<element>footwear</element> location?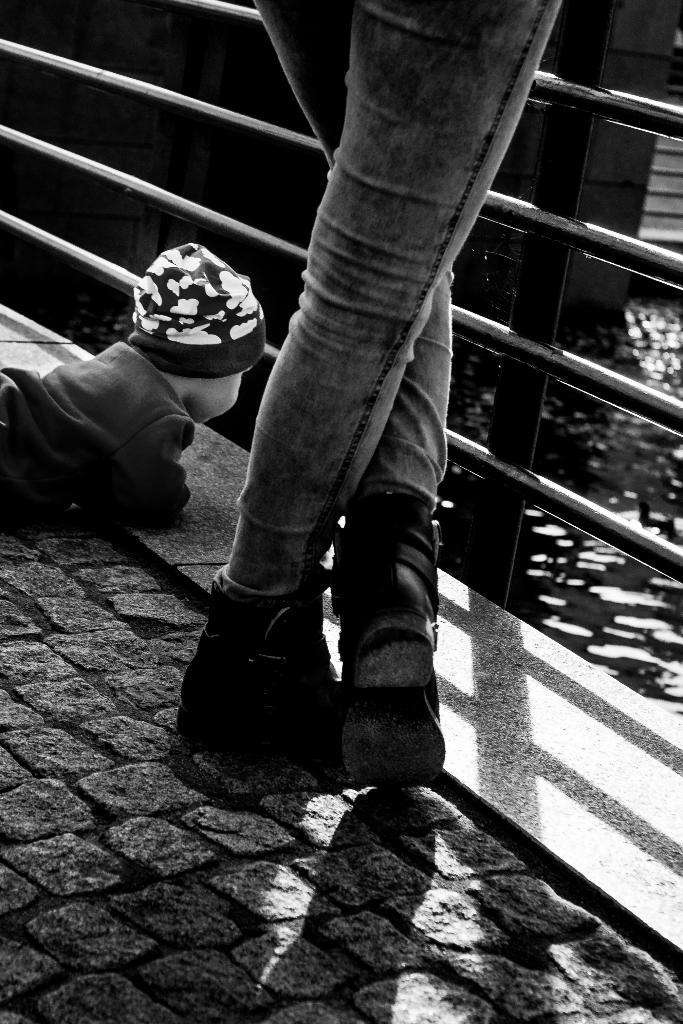
<region>181, 573, 341, 761</region>
